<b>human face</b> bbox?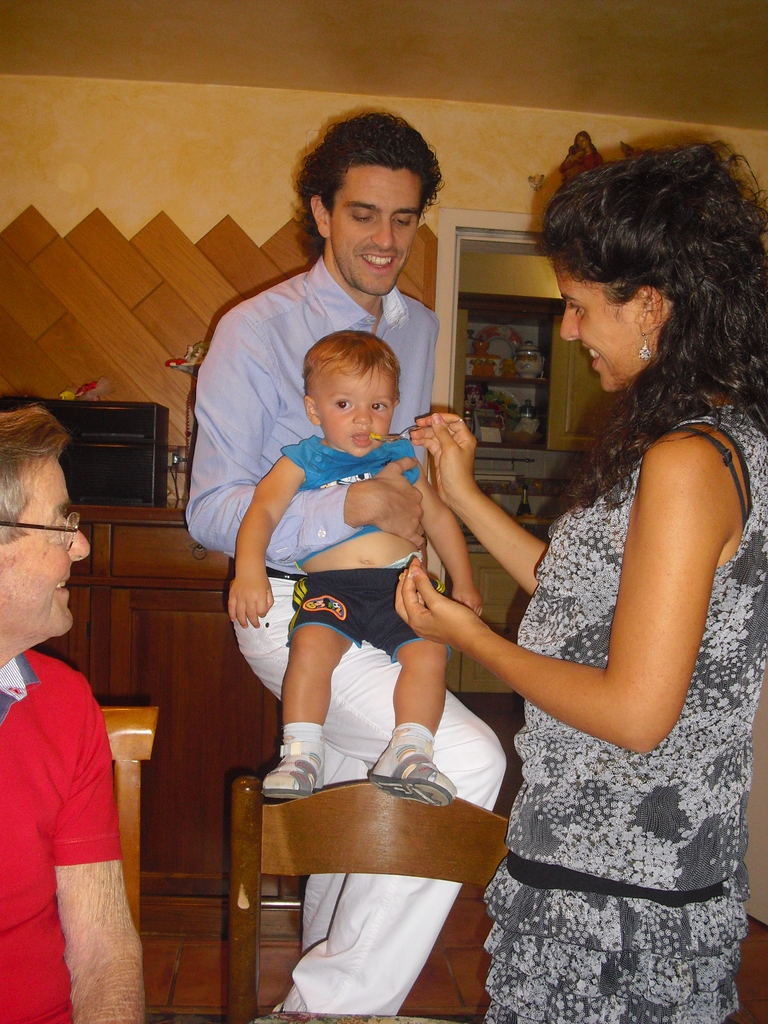
(x1=333, y1=161, x2=424, y2=301)
